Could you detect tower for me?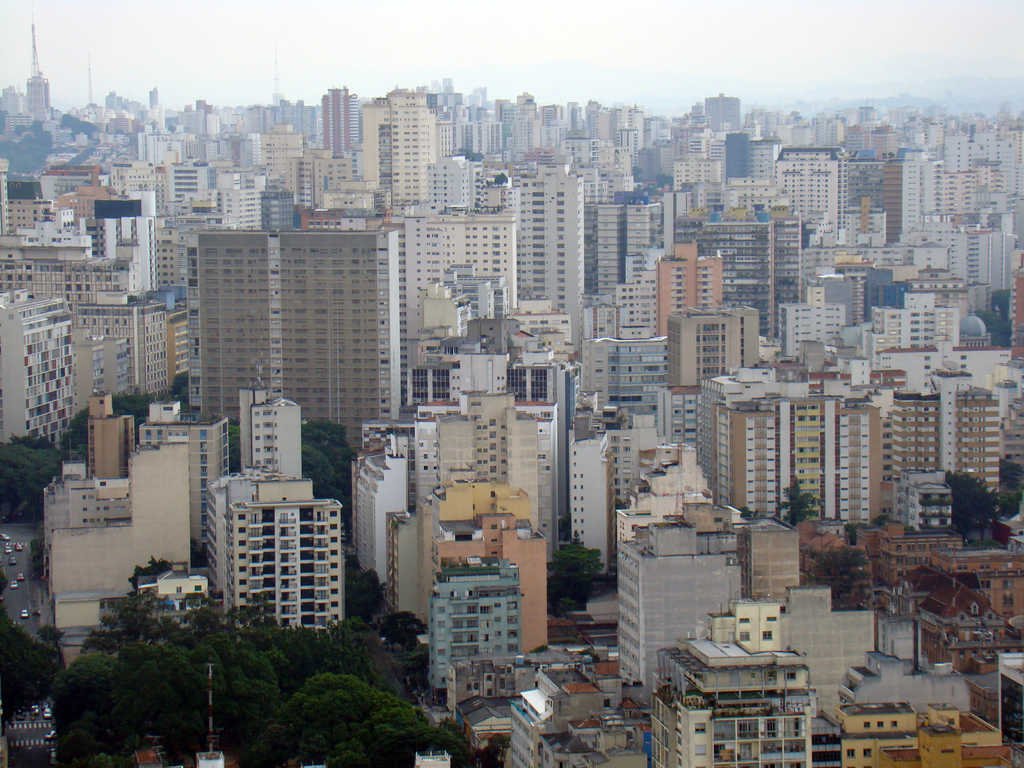
Detection result: (left=198, top=228, right=392, bottom=458).
